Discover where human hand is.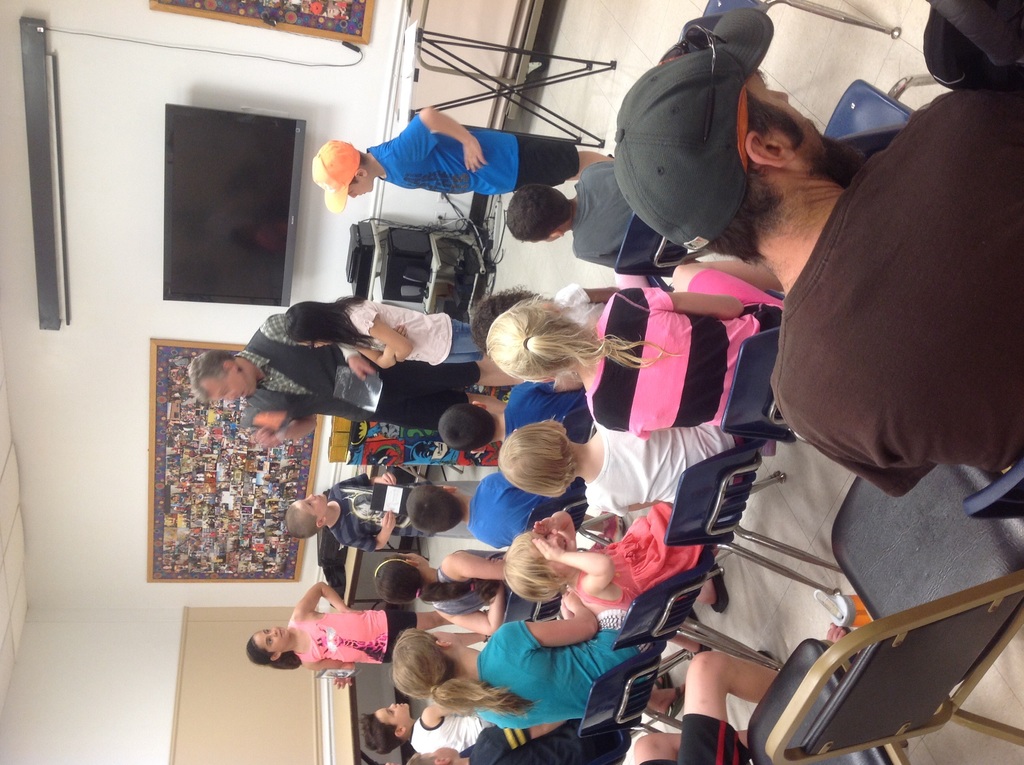
Discovered at pyautogui.locateOnScreen(379, 469, 399, 488).
